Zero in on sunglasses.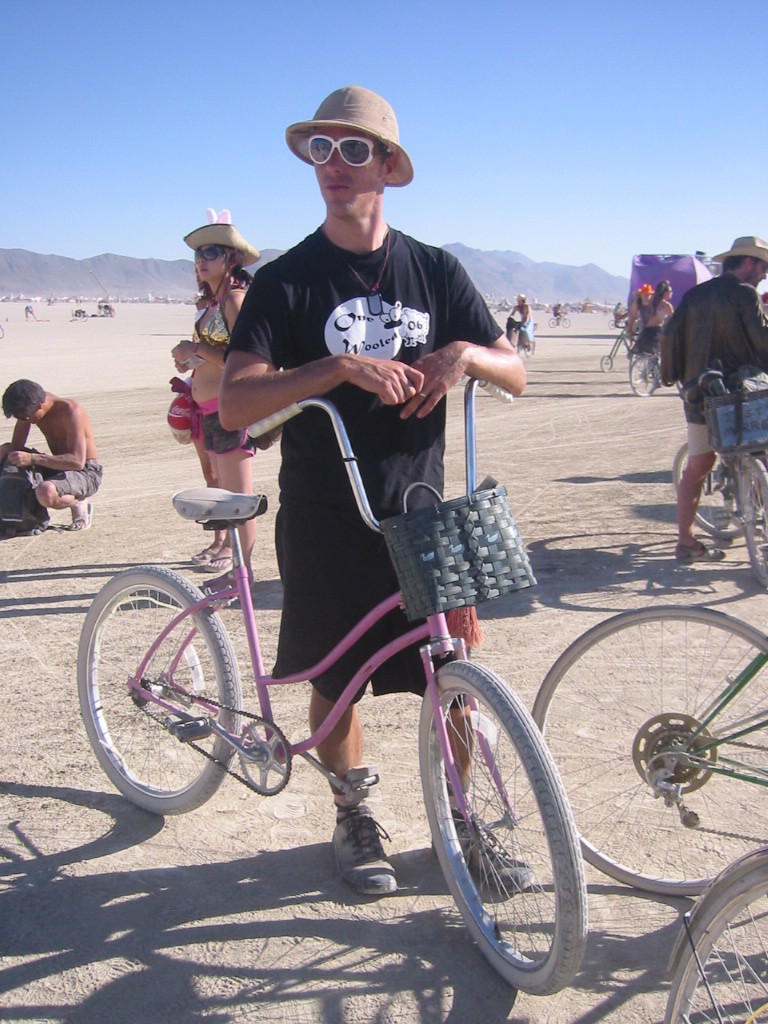
Zeroed in: (x1=308, y1=136, x2=382, y2=167).
